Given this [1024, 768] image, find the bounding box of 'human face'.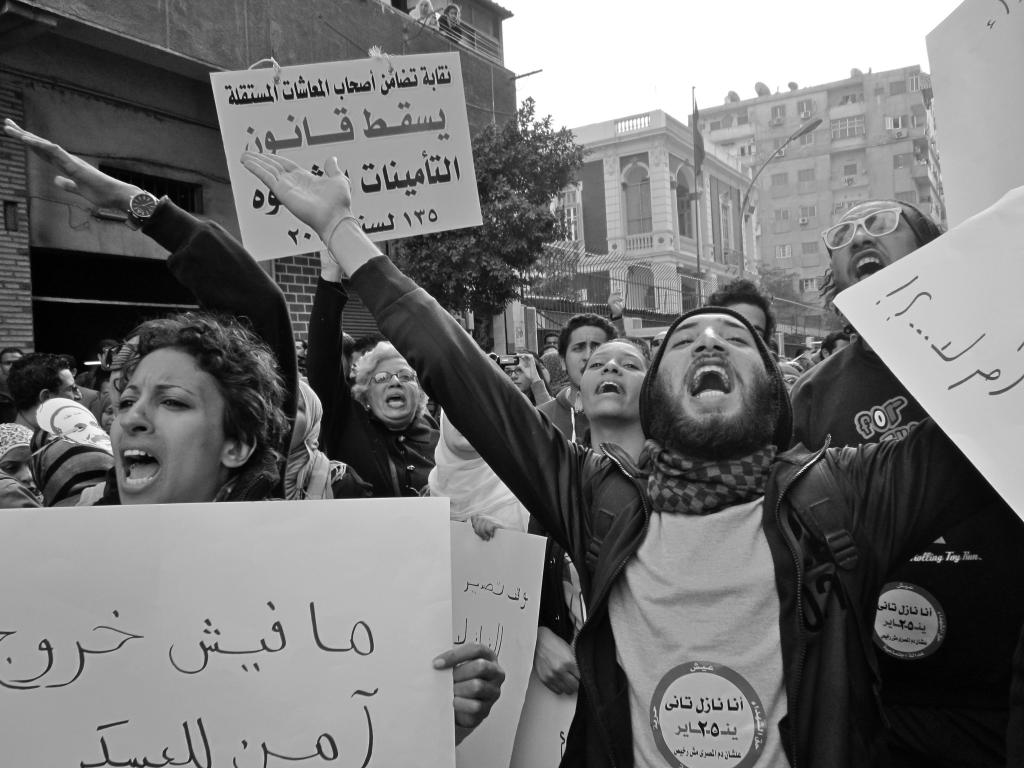
(left=563, top=327, right=605, bottom=381).
